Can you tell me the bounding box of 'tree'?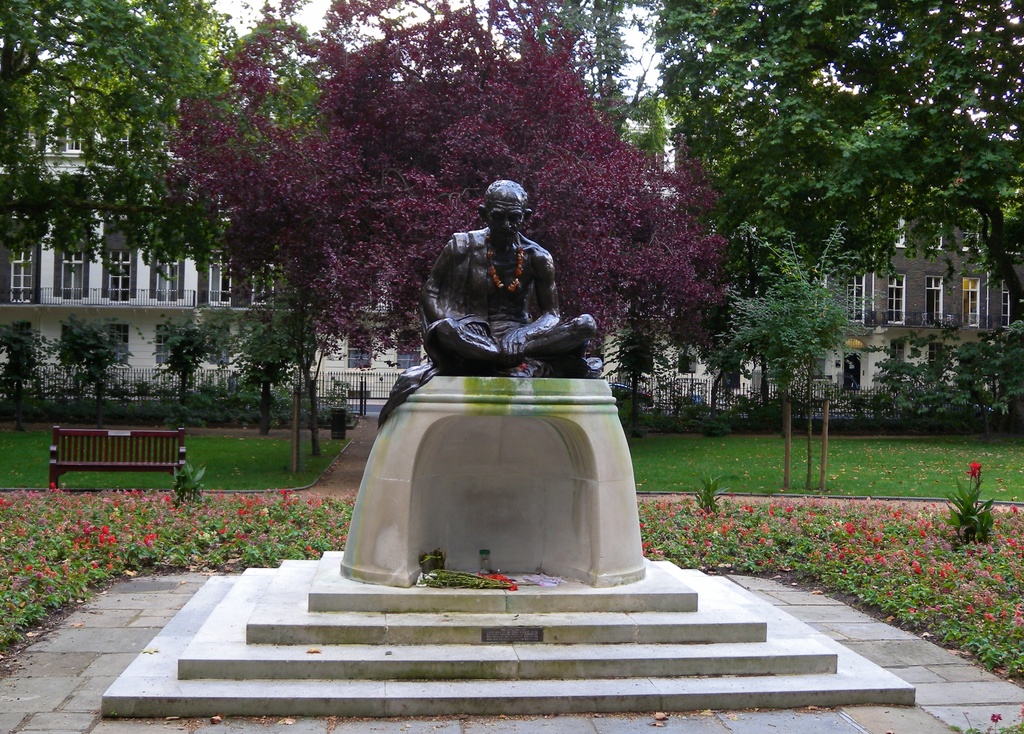
region(645, 0, 1023, 327).
